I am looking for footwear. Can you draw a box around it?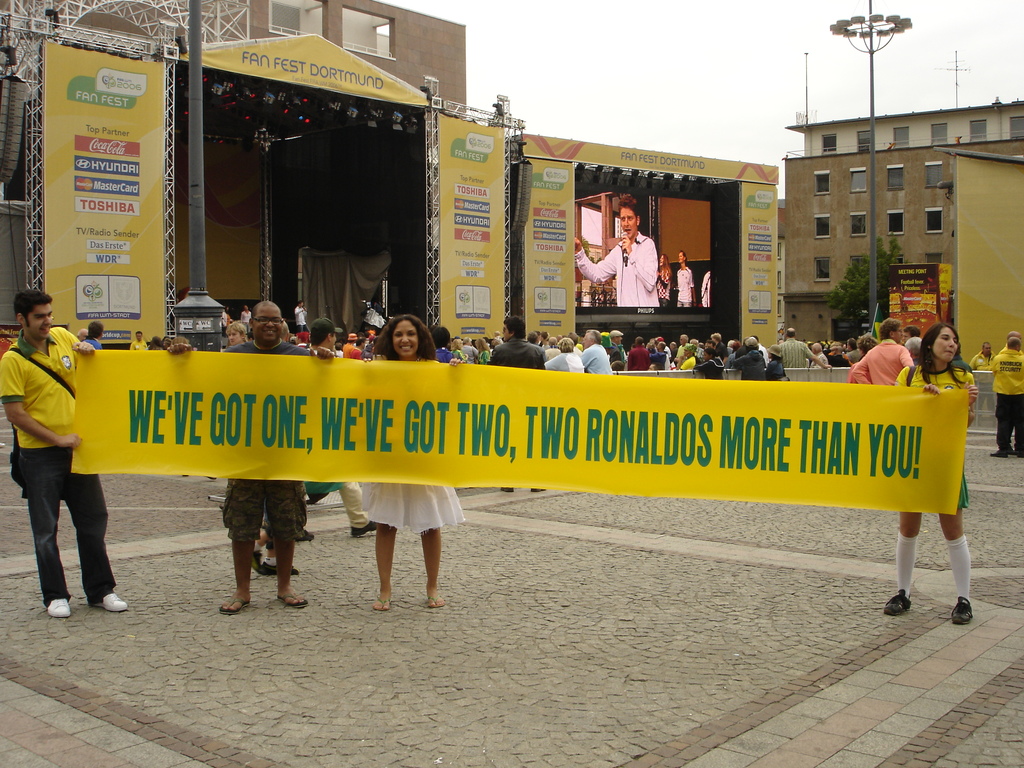
Sure, the bounding box is left=49, top=600, right=72, bottom=615.
